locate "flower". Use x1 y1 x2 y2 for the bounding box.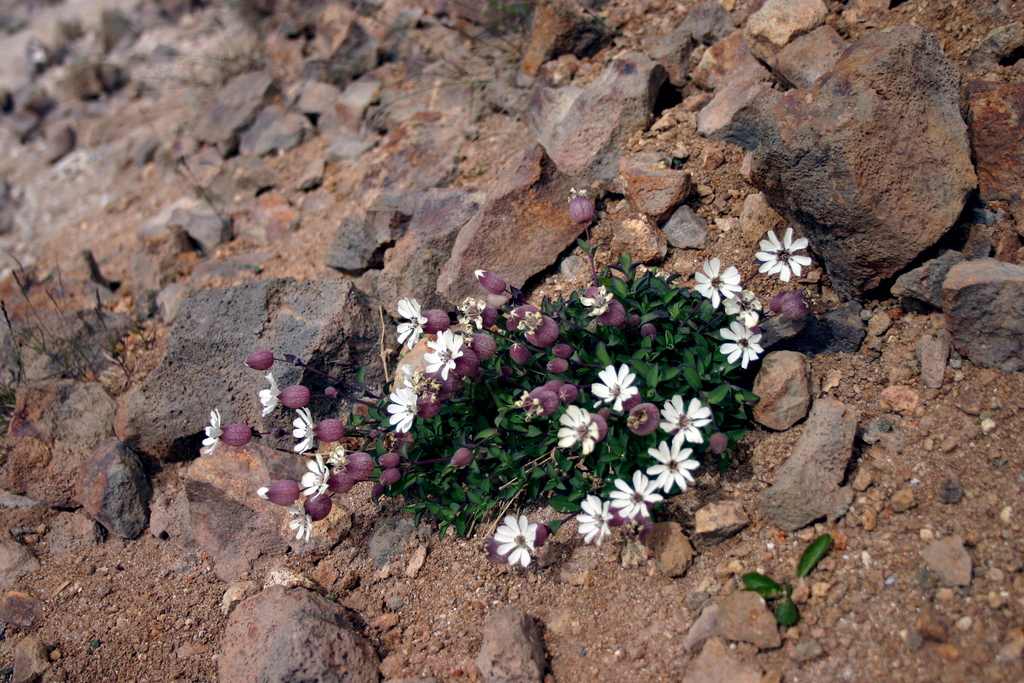
689 256 756 307.
